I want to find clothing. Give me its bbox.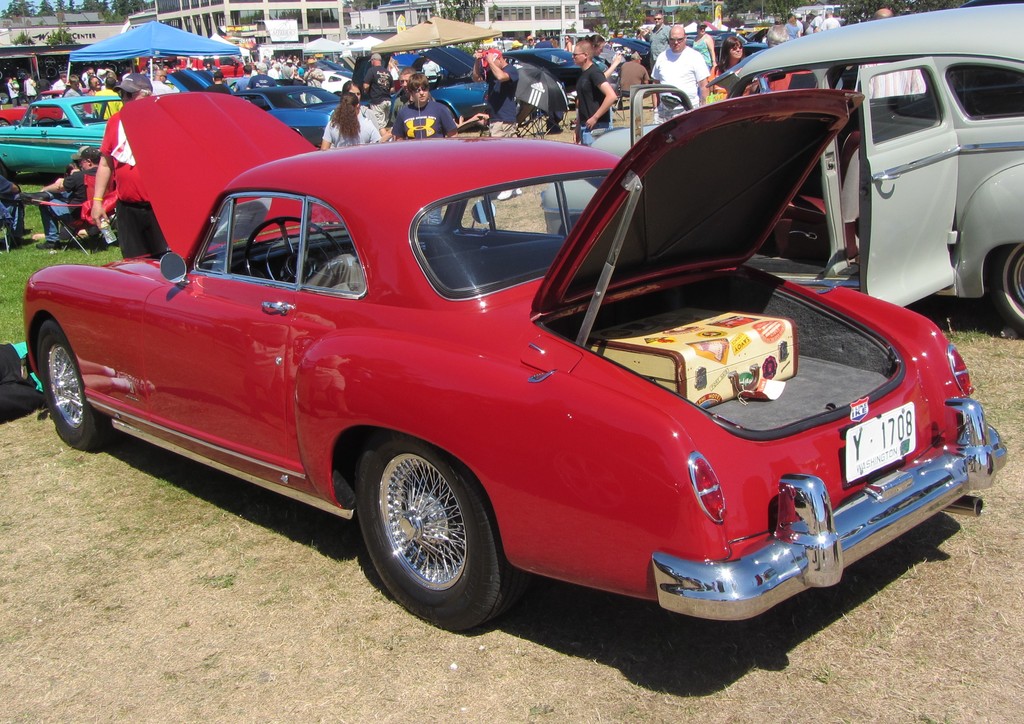
locate(646, 24, 666, 60).
